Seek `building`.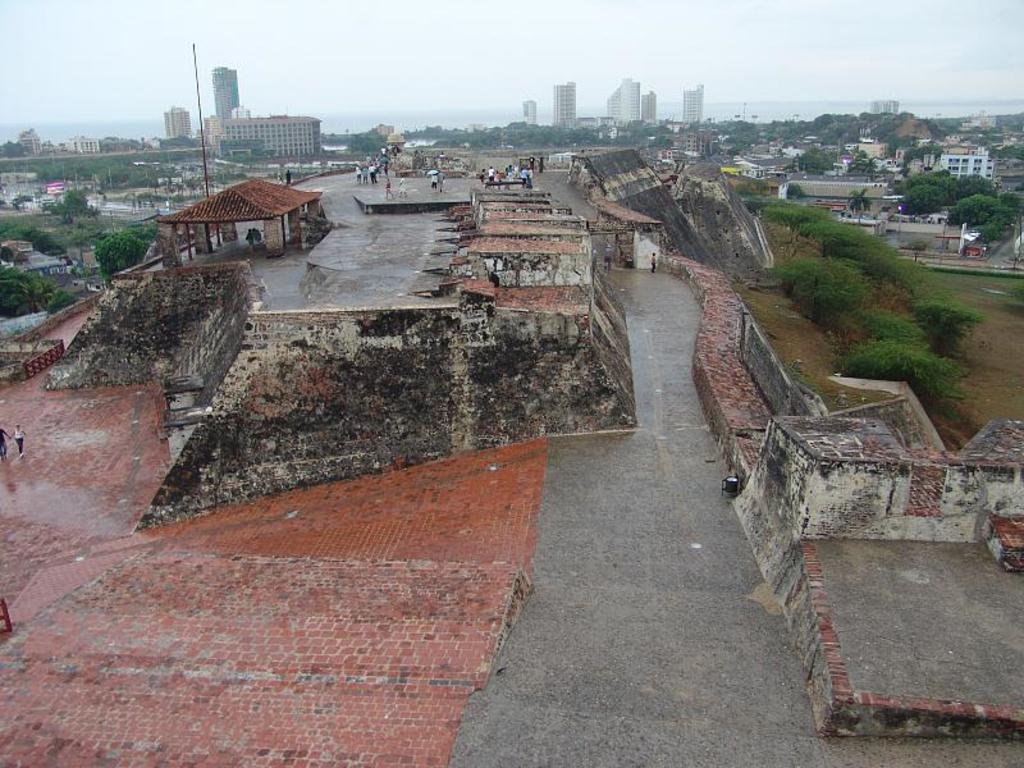
bbox=[160, 105, 193, 137].
